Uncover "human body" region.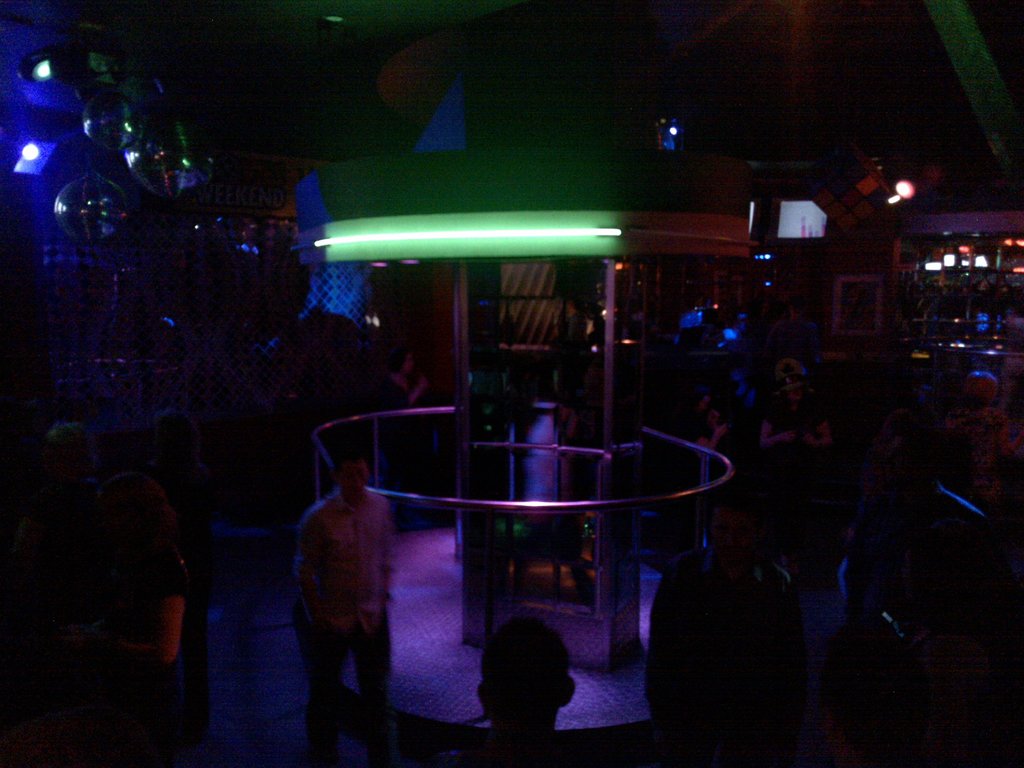
Uncovered: 428, 616, 588, 767.
